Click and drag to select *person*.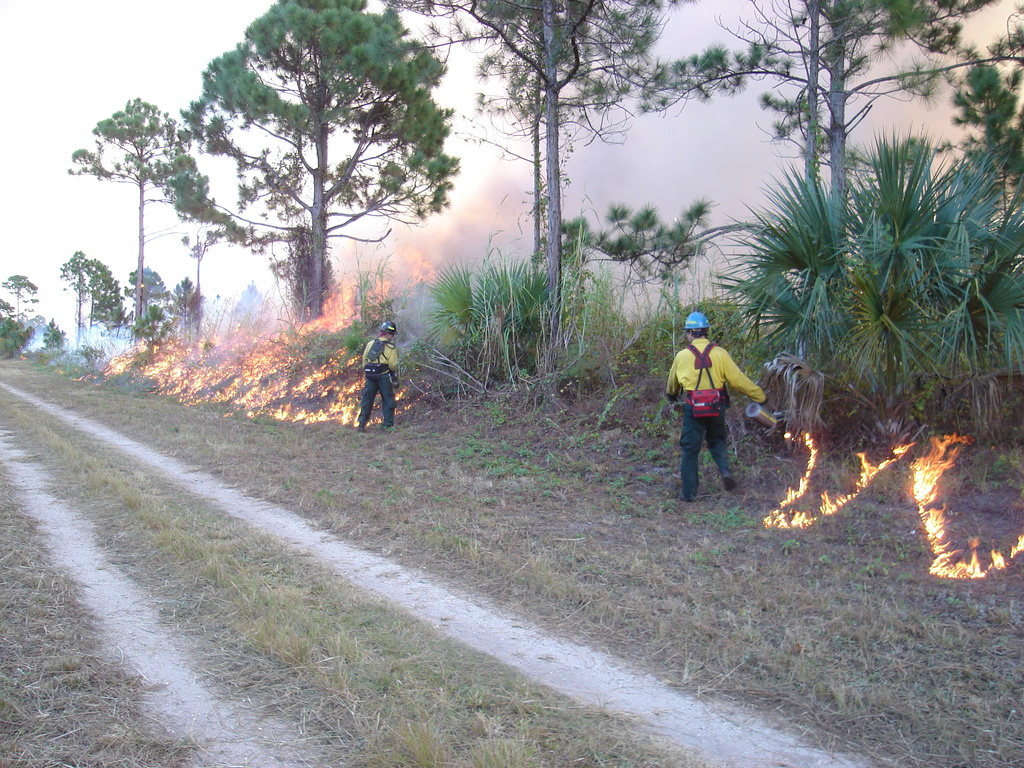
Selection: rect(661, 311, 768, 503).
